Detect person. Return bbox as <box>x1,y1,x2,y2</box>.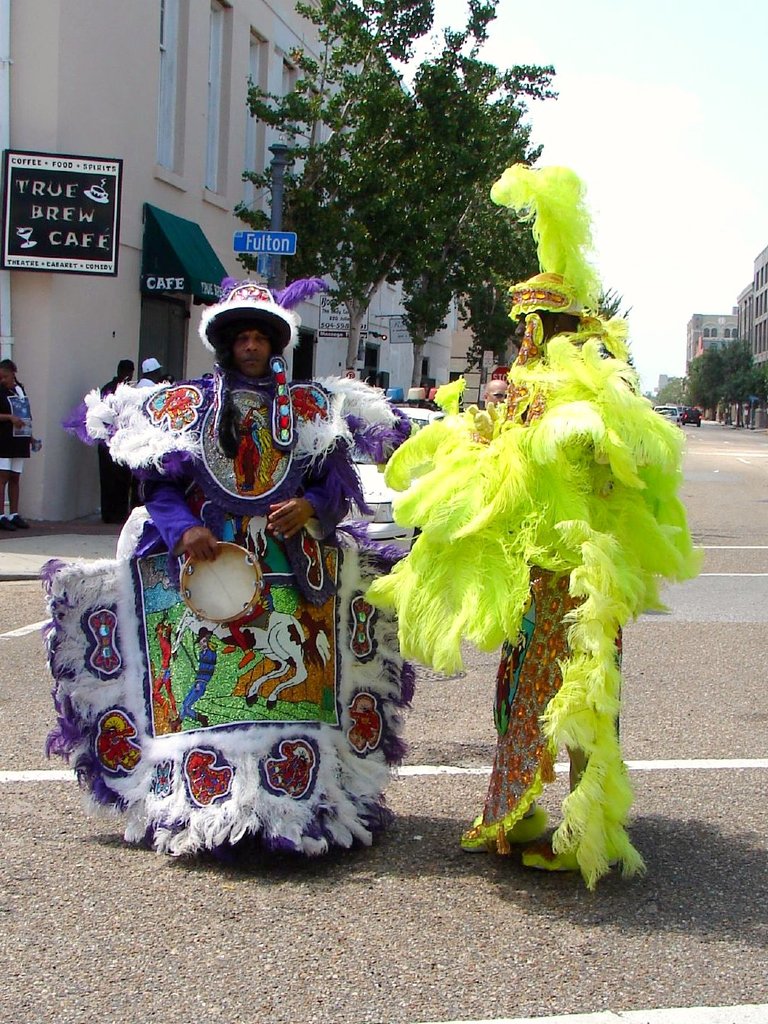
<box>137,278,359,865</box>.
